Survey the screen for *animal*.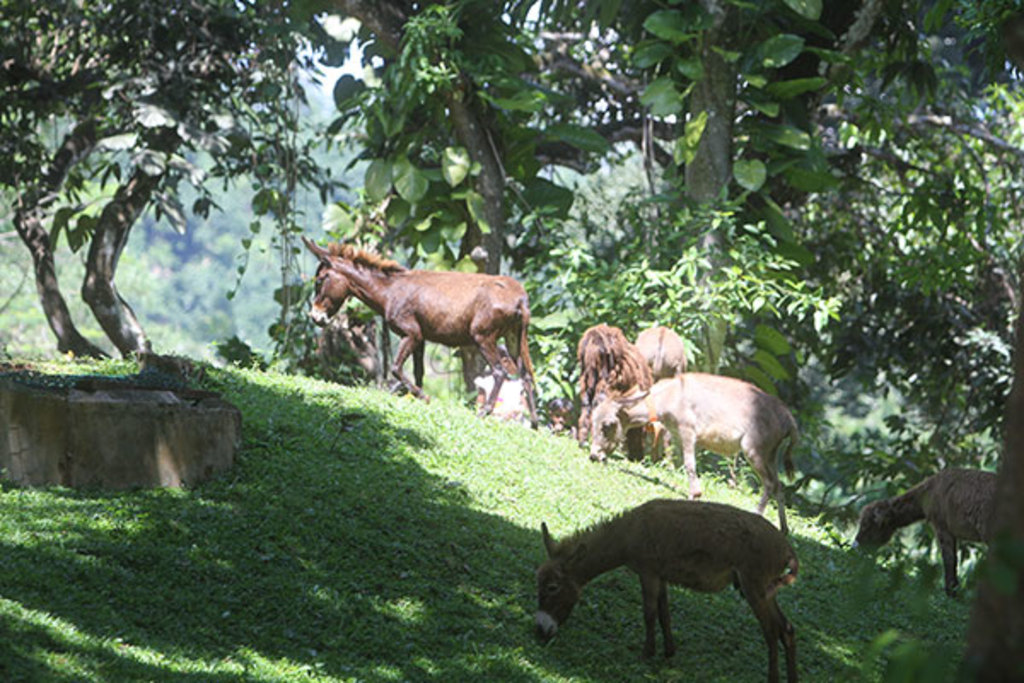
Survey found: box=[585, 364, 804, 536].
